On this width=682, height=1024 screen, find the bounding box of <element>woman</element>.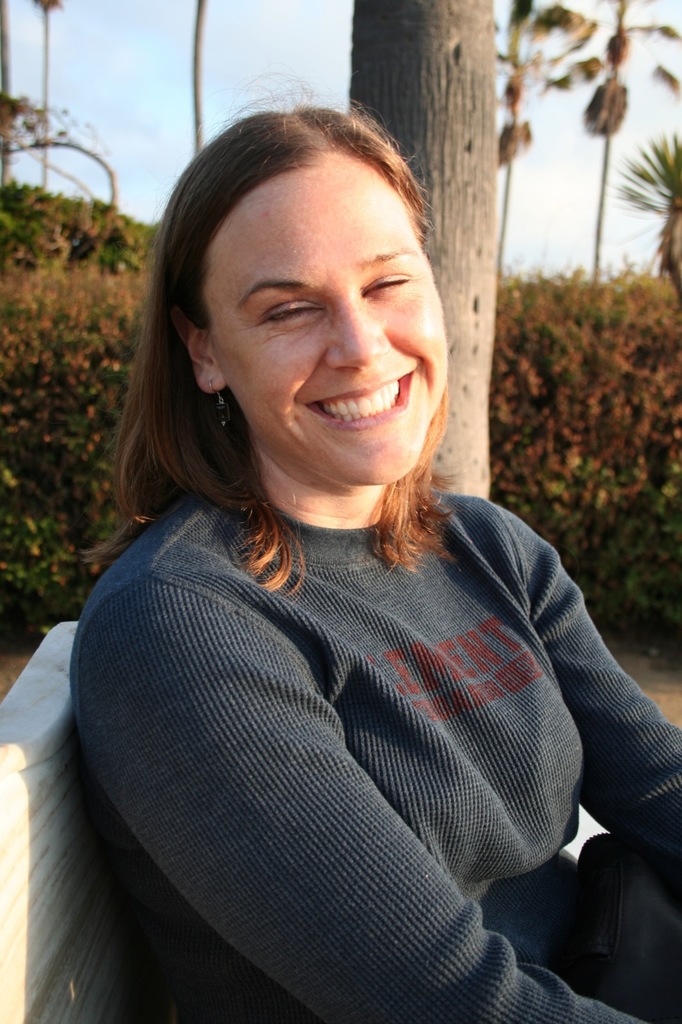
Bounding box: (47, 101, 664, 994).
